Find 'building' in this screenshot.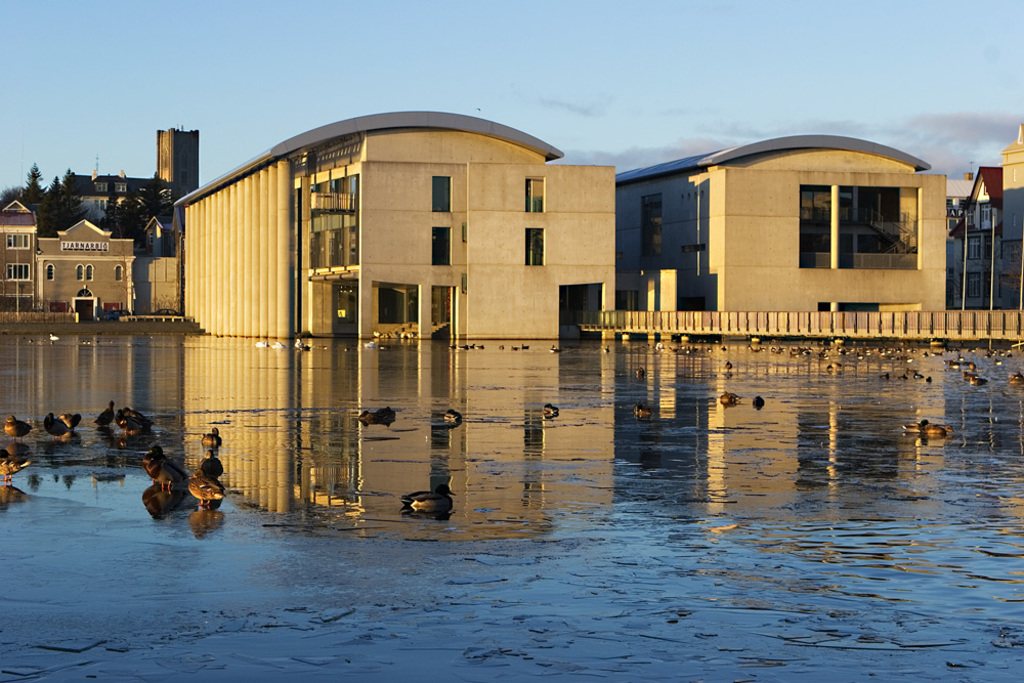
The bounding box for 'building' is {"left": 67, "top": 121, "right": 198, "bottom": 263}.
